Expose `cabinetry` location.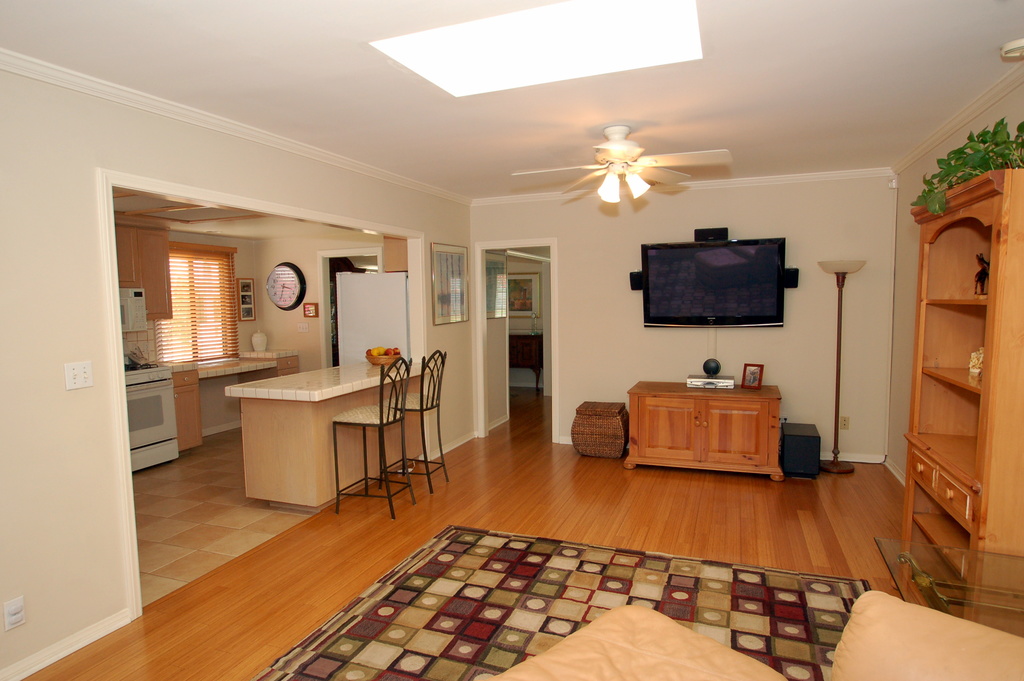
Exposed at 508/329/551/406.
